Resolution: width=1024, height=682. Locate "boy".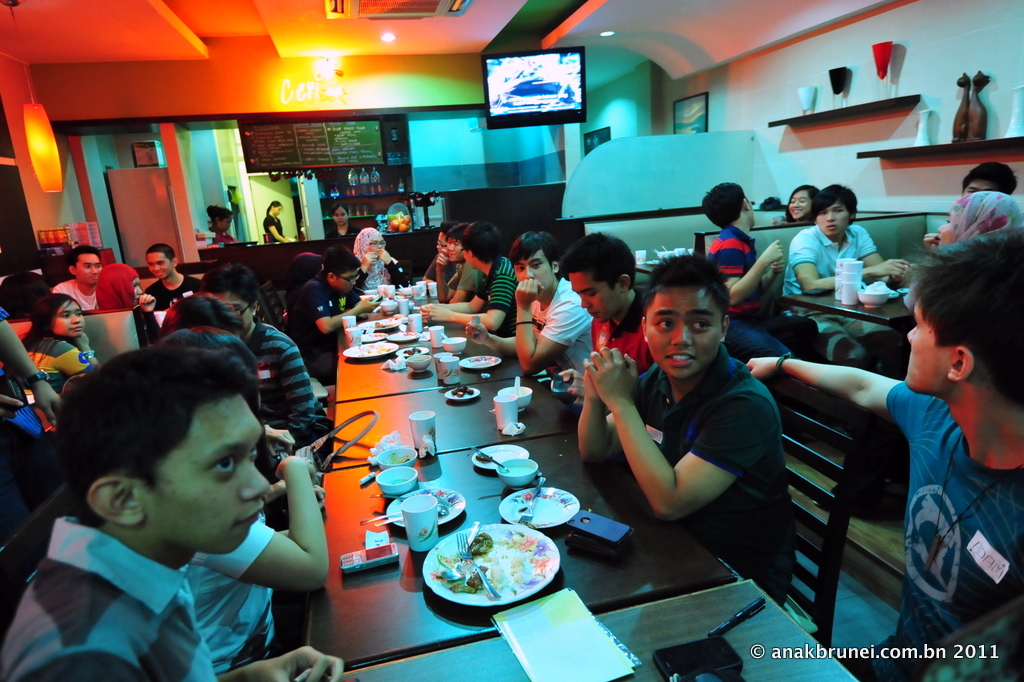
746:225:1023:681.
